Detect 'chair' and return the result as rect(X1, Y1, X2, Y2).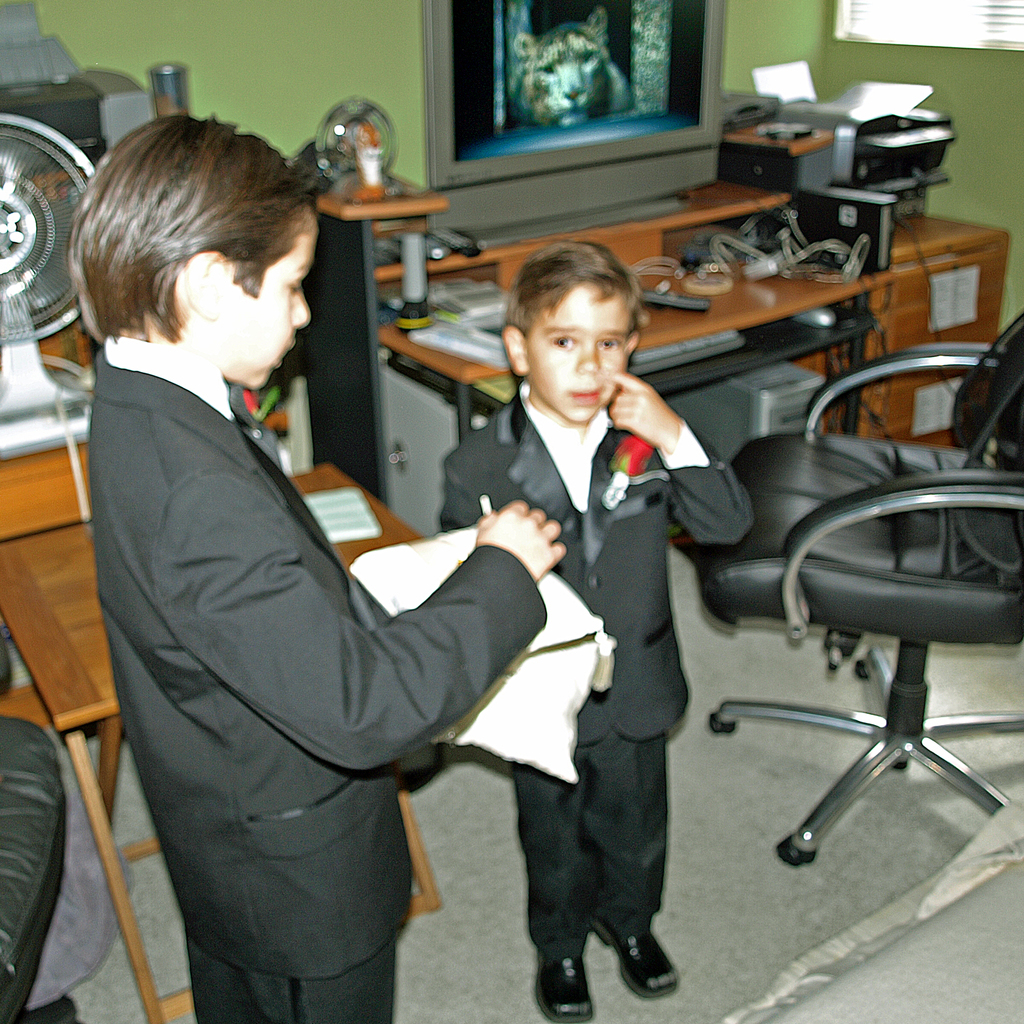
rect(0, 651, 81, 1010).
